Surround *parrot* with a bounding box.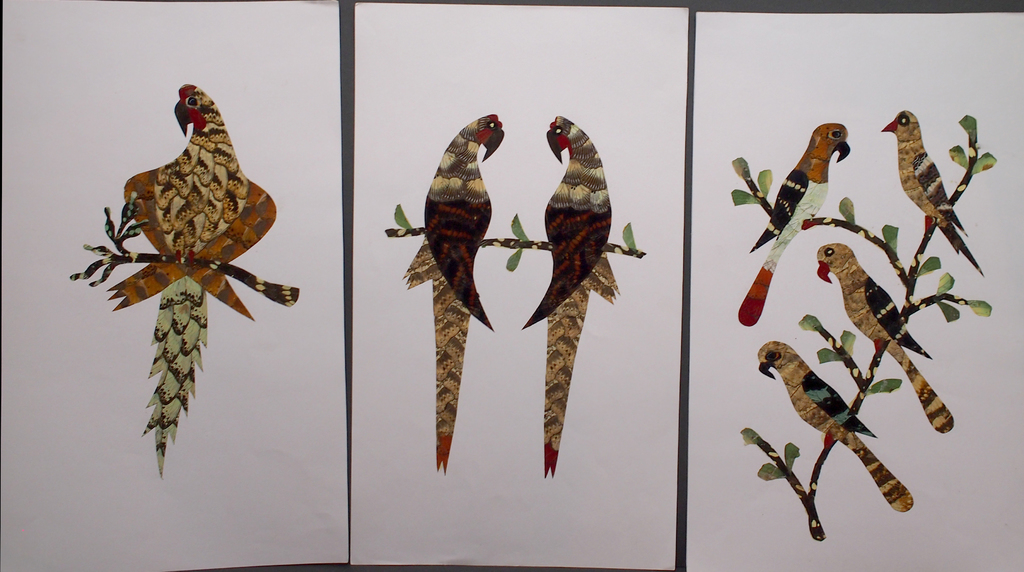
[109, 81, 280, 476].
